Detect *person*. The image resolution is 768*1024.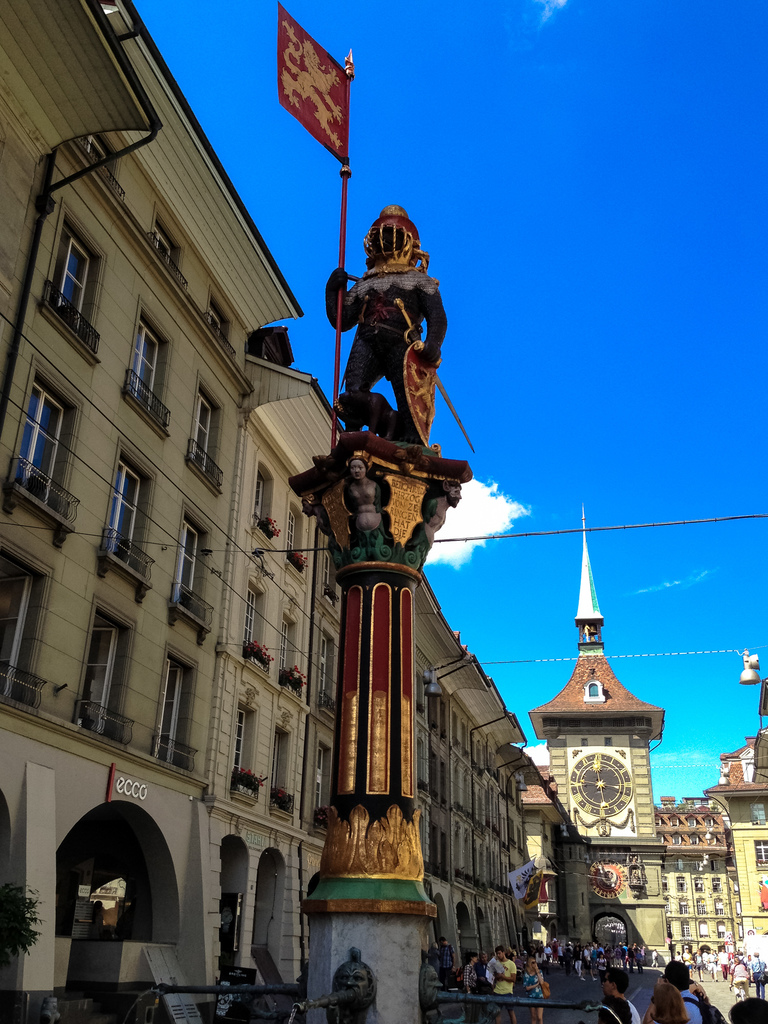
(483,946,516,993).
